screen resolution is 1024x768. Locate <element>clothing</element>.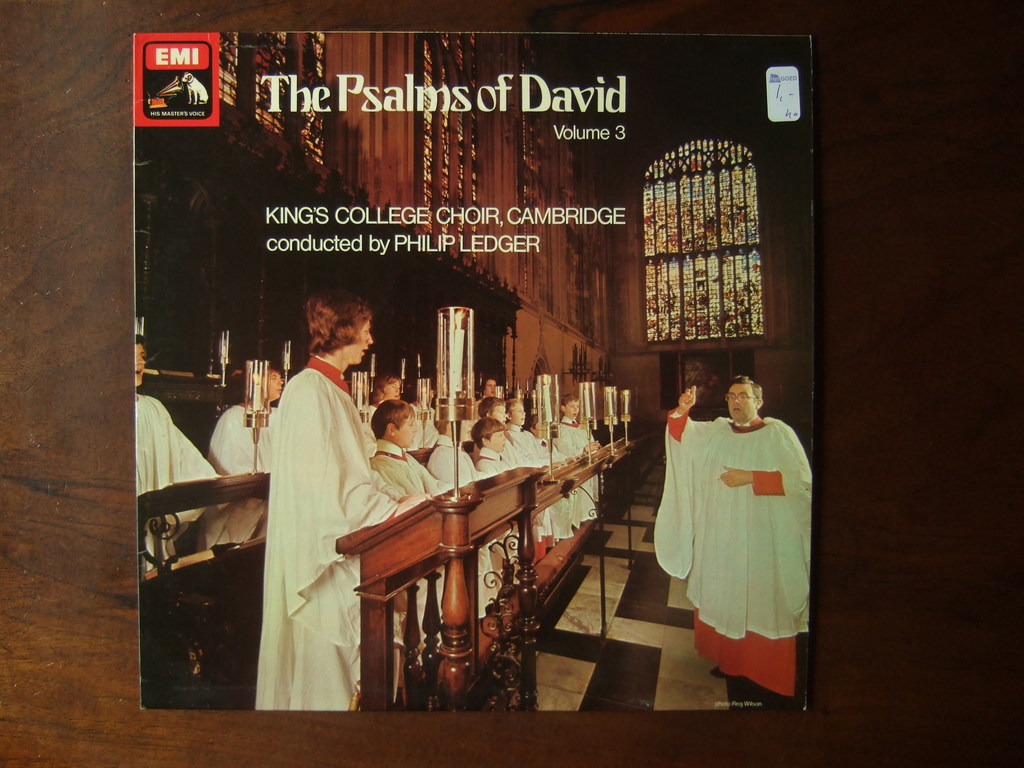
(251, 353, 408, 712).
